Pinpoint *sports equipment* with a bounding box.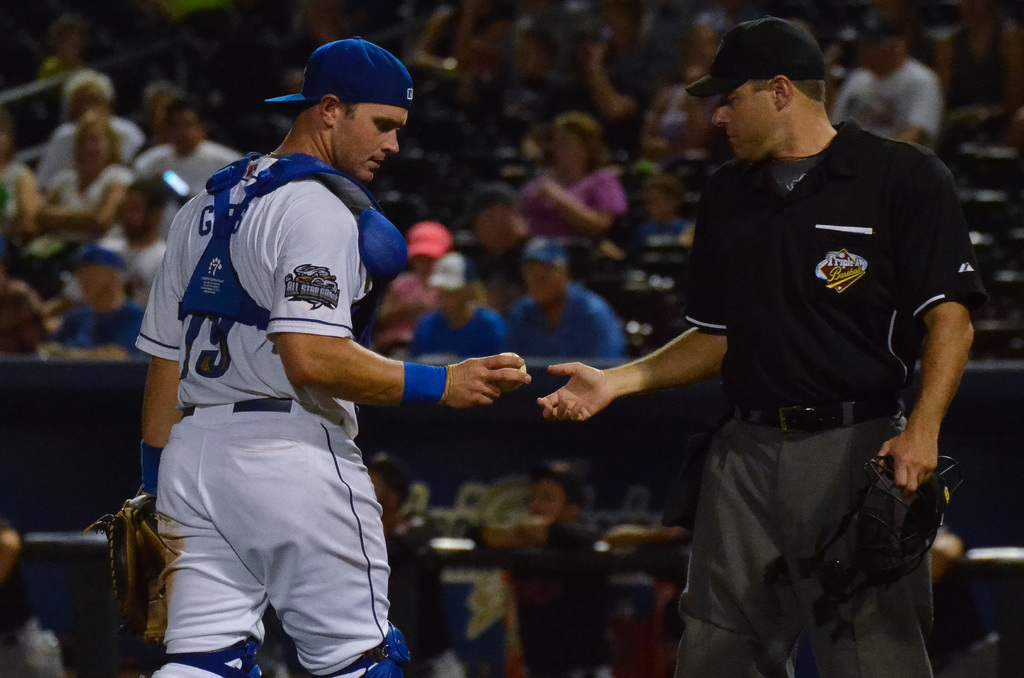
79:488:177:643.
